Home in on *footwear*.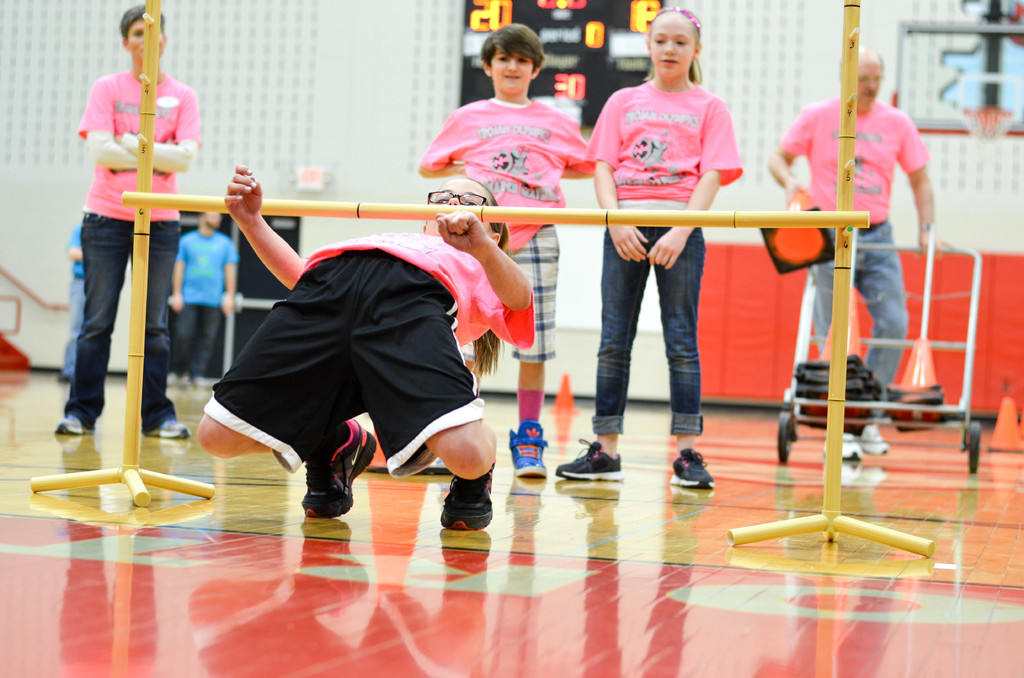
Homed in at select_region(500, 419, 547, 481).
